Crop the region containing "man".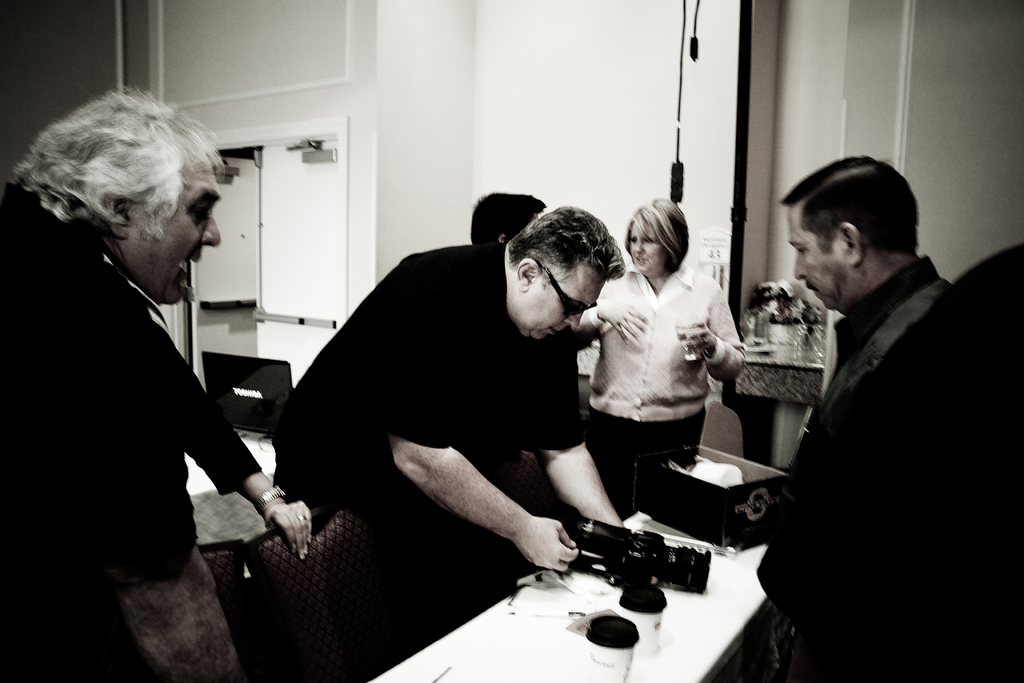
Crop region: x1=465, y1=188, x2=543, y2=248.
